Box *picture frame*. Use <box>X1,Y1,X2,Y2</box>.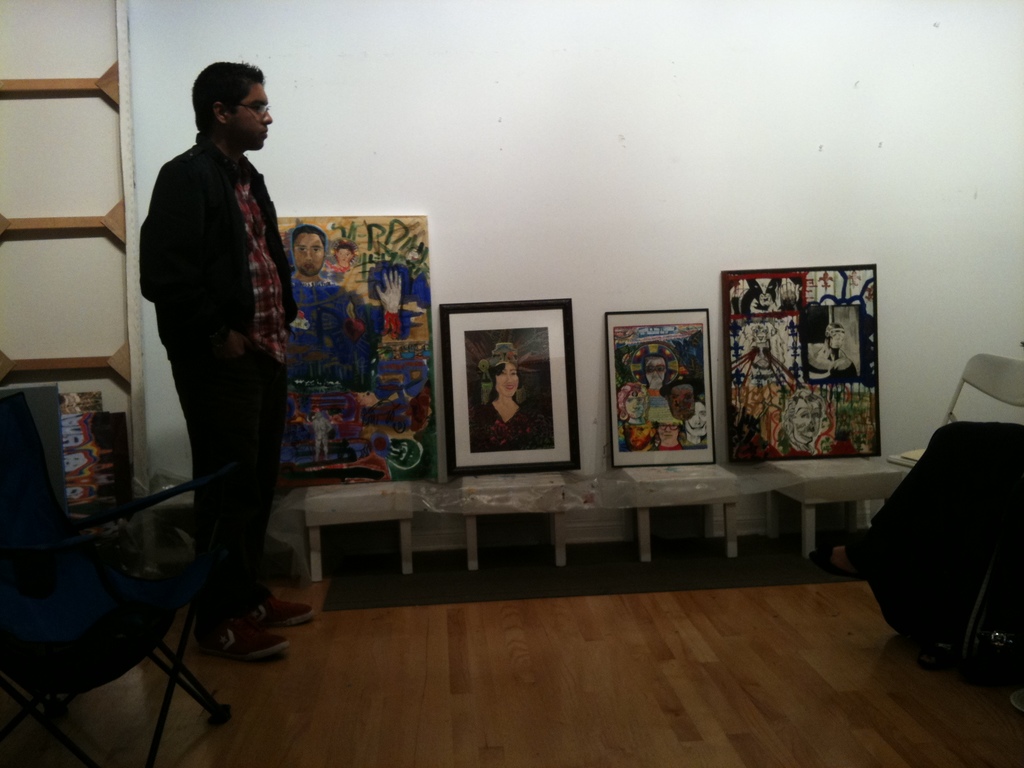
<box>606,311,713,467</box>.
